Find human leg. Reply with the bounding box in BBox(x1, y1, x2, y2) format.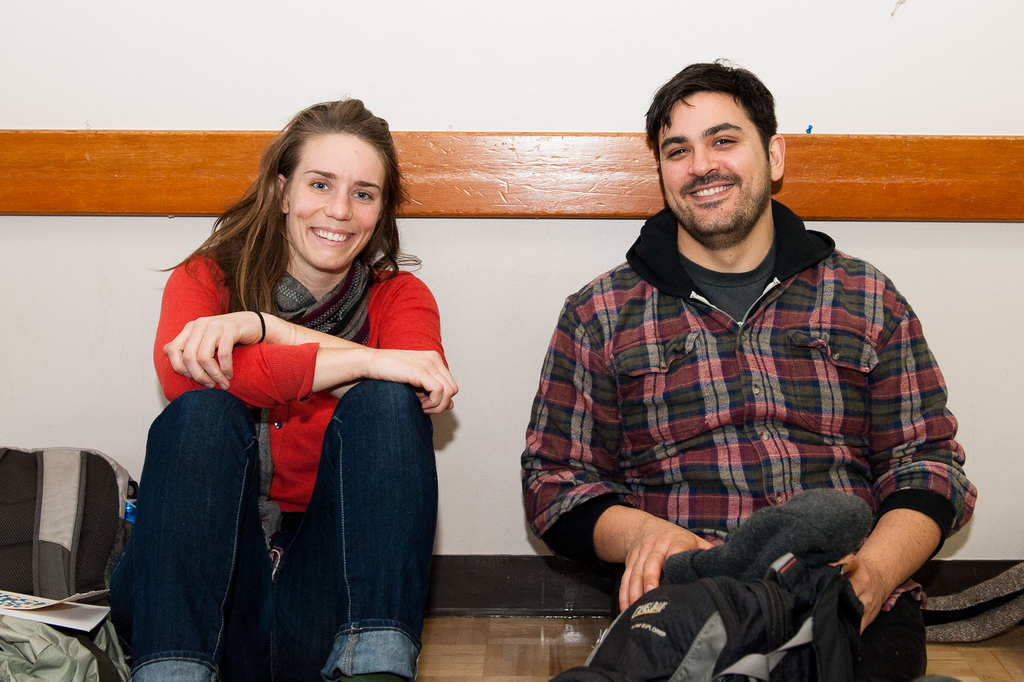
BBox(271, 374, 440, 681).
